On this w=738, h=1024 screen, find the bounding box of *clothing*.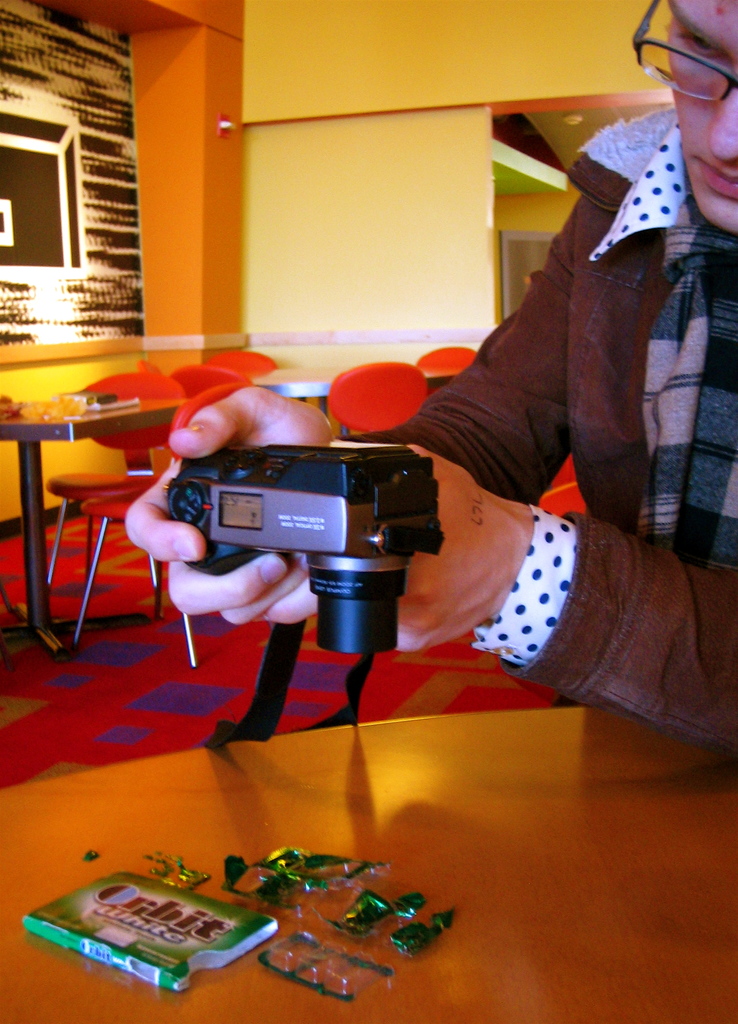
Bounding box: (left=376, top=106, right=728, bottom=555).
